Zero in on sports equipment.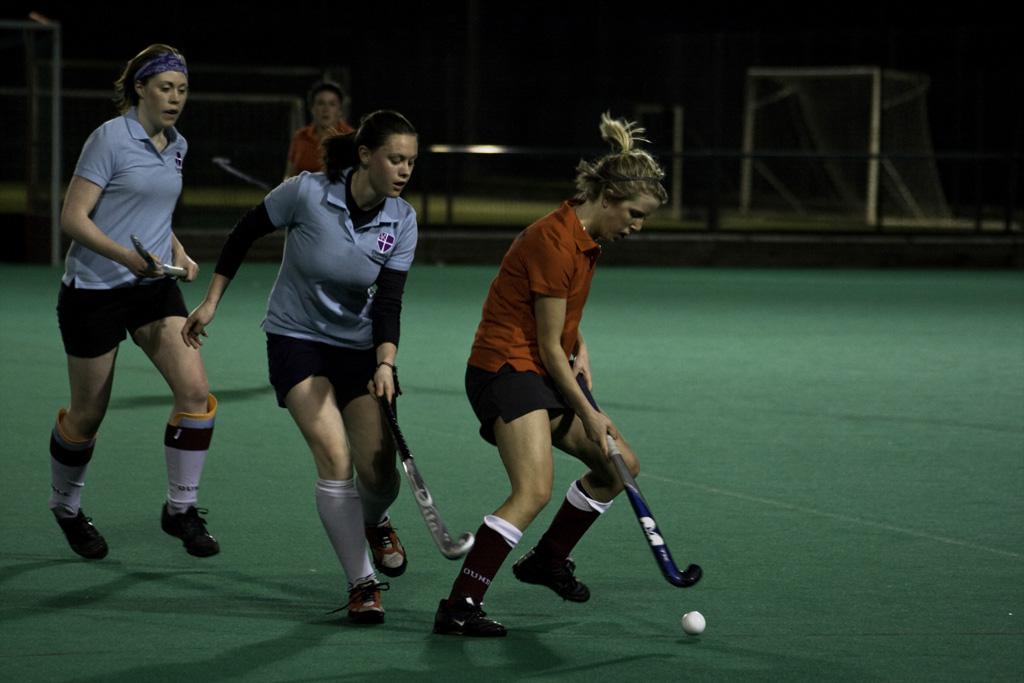
Zeroed in: bbox=(210, 154, 278, 198).
